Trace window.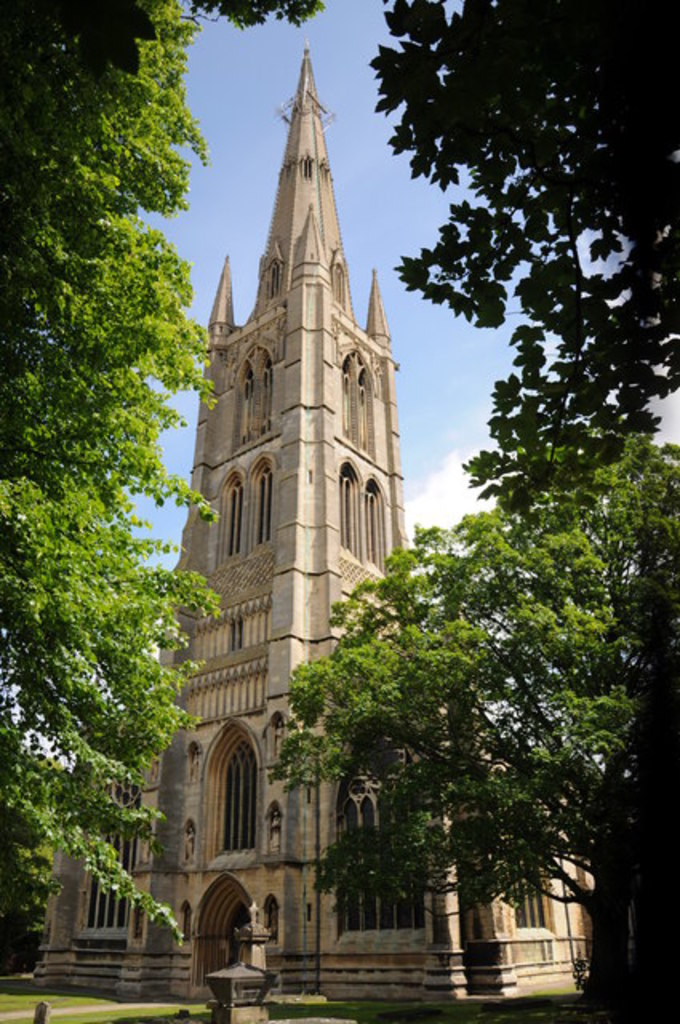
Traced to (x1=229, y1=341, x2=278, y2=450).
